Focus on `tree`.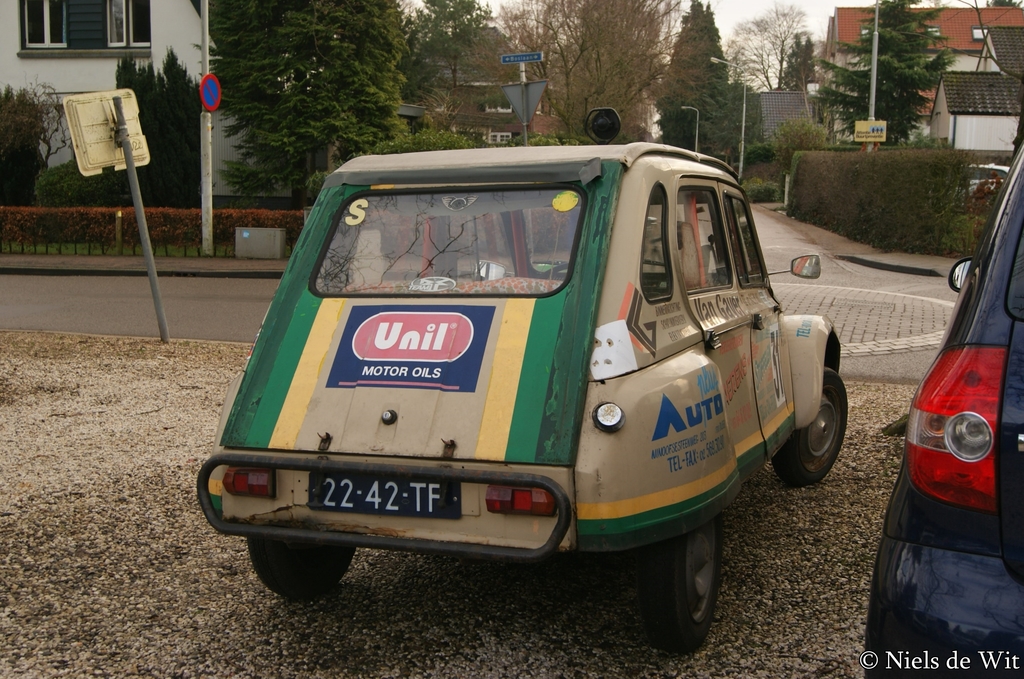
Focused at 504/0/665/133.
